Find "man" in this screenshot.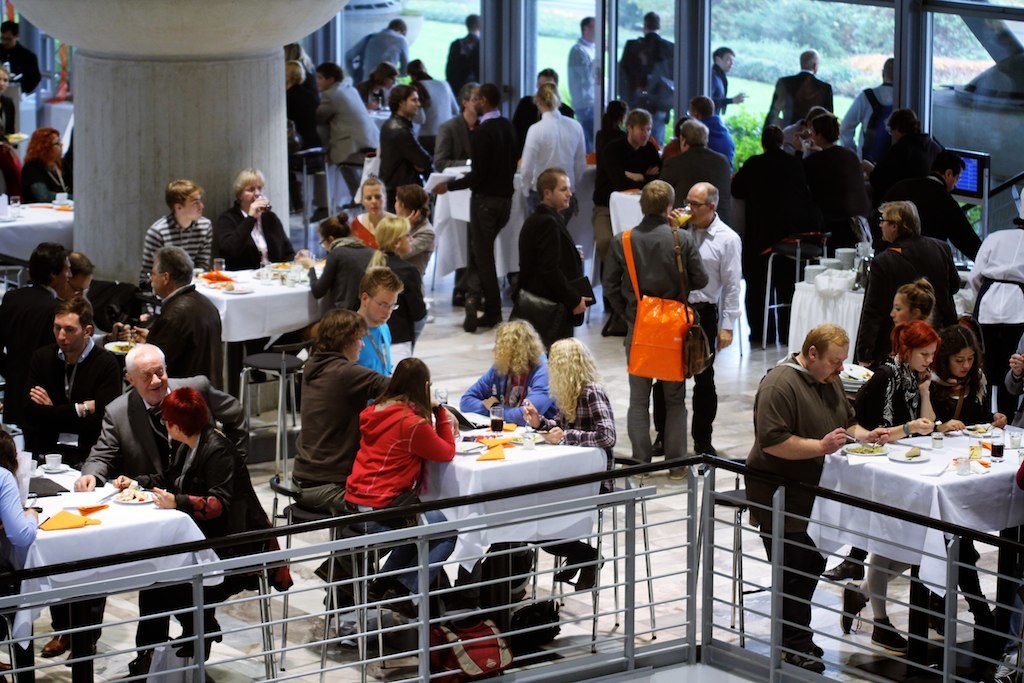
The bounding box for "man" is 0 17 47 136.
